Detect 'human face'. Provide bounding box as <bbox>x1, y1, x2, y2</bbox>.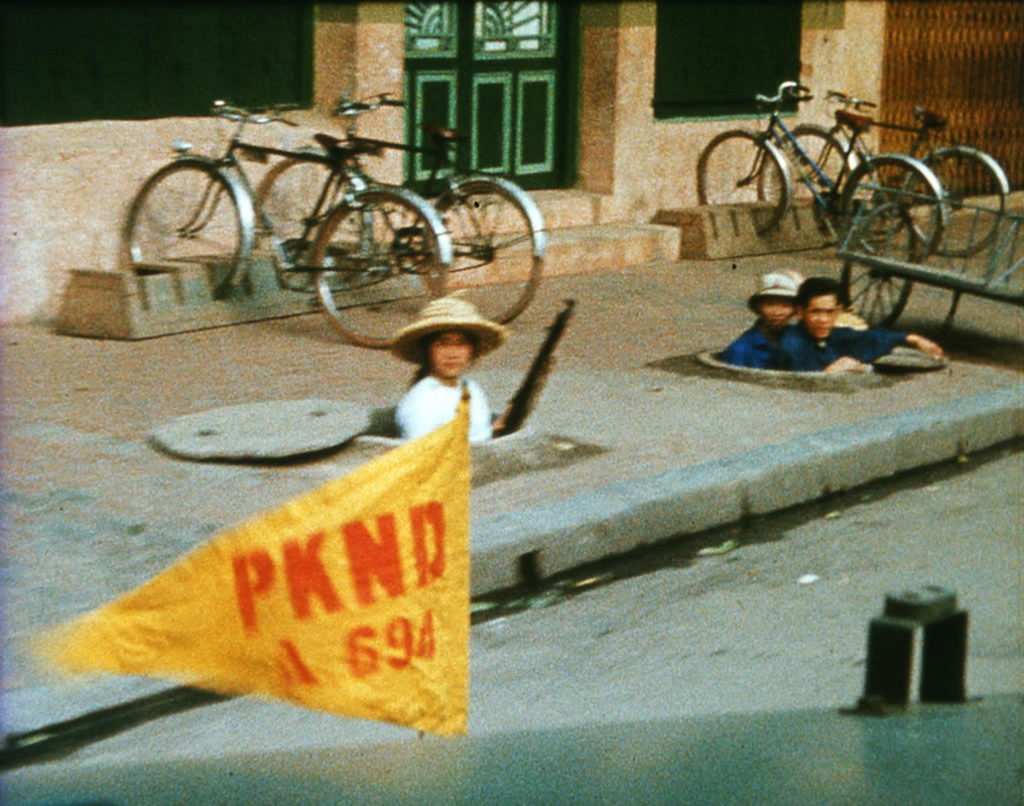
<bbox>807, 291, 836, 339</bbox>.
